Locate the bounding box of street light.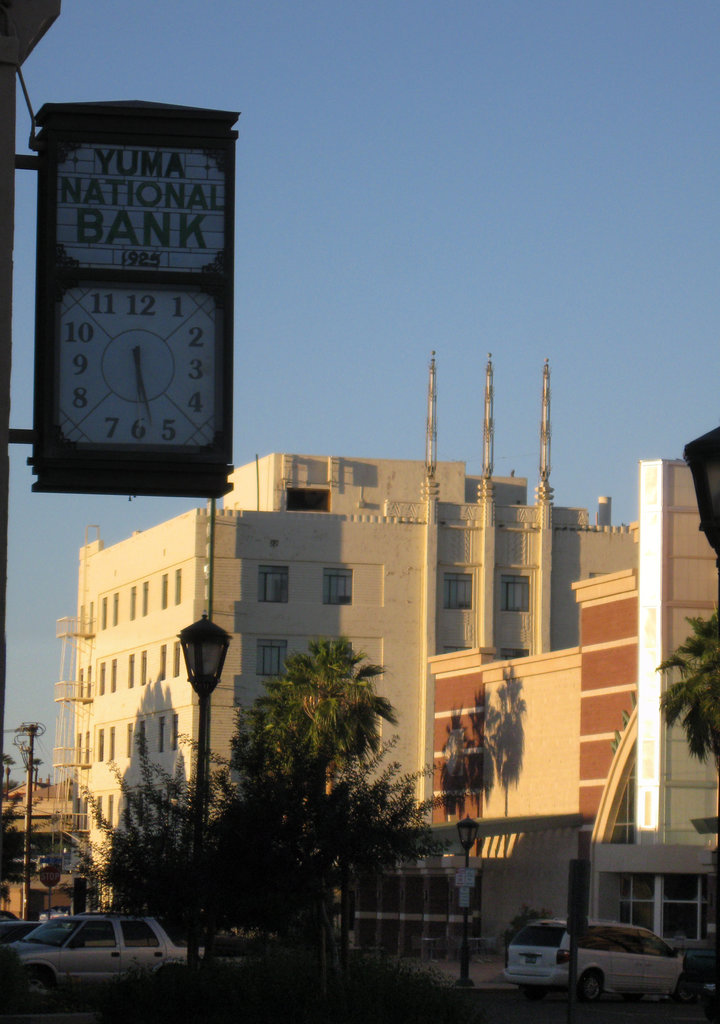
Bounding box: (x1=450, y1=810, x2=477, y2=991).
